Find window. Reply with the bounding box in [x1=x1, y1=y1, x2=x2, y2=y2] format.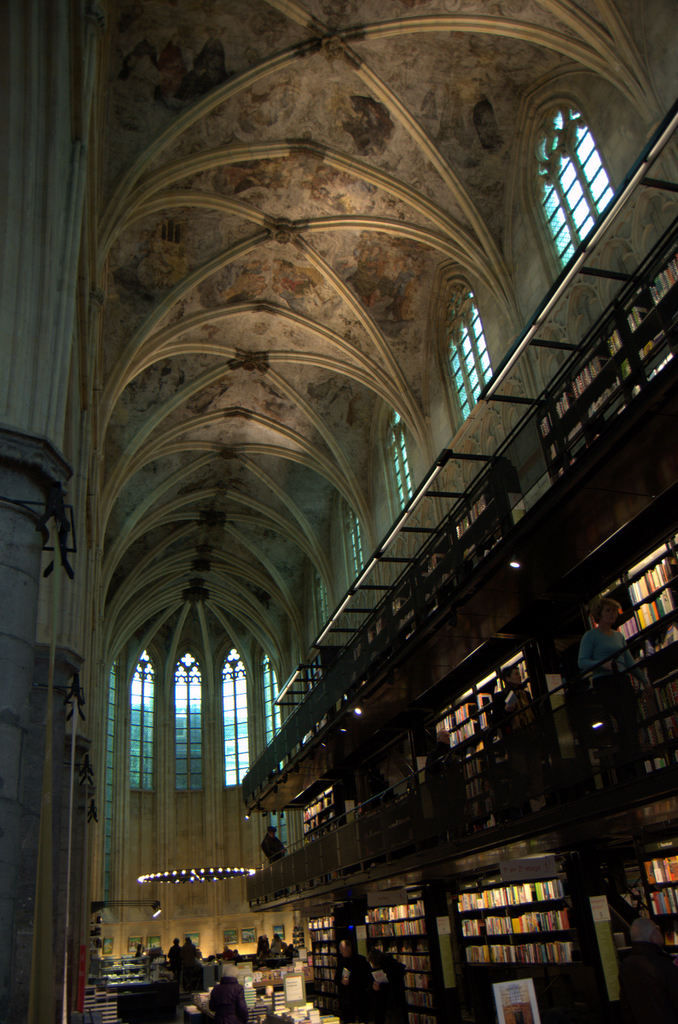
[x1=225, y1=651, x2=248, y2=785].
